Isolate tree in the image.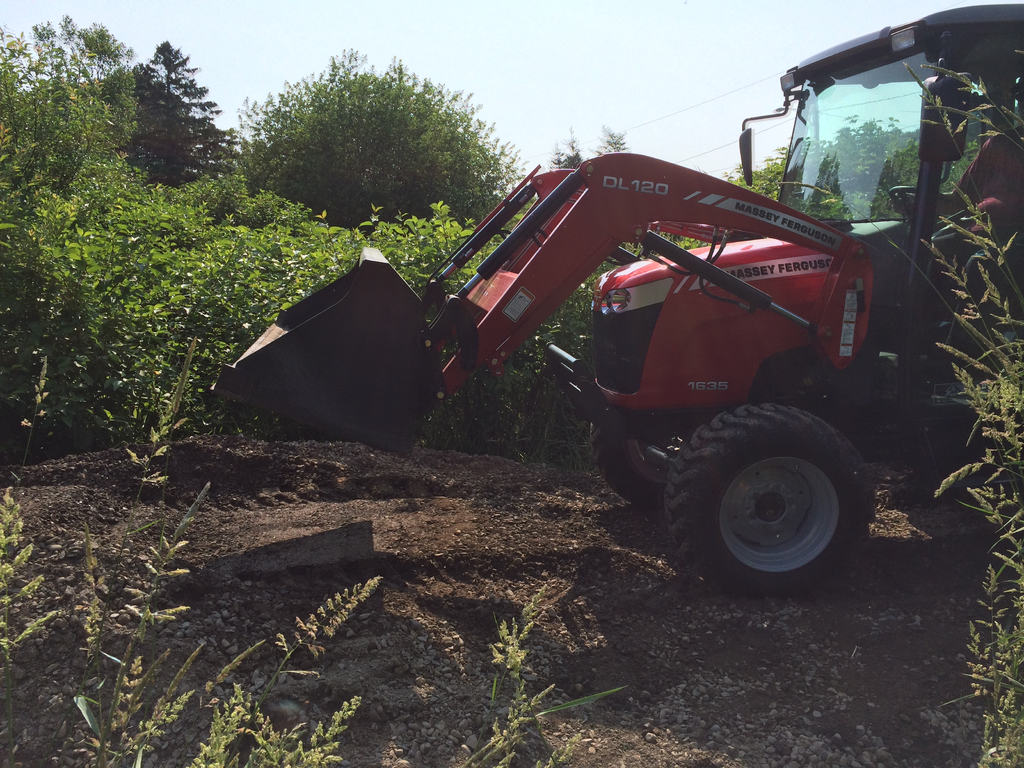
Isolated region: (left=549, top=129, right=584, bottom=175).
